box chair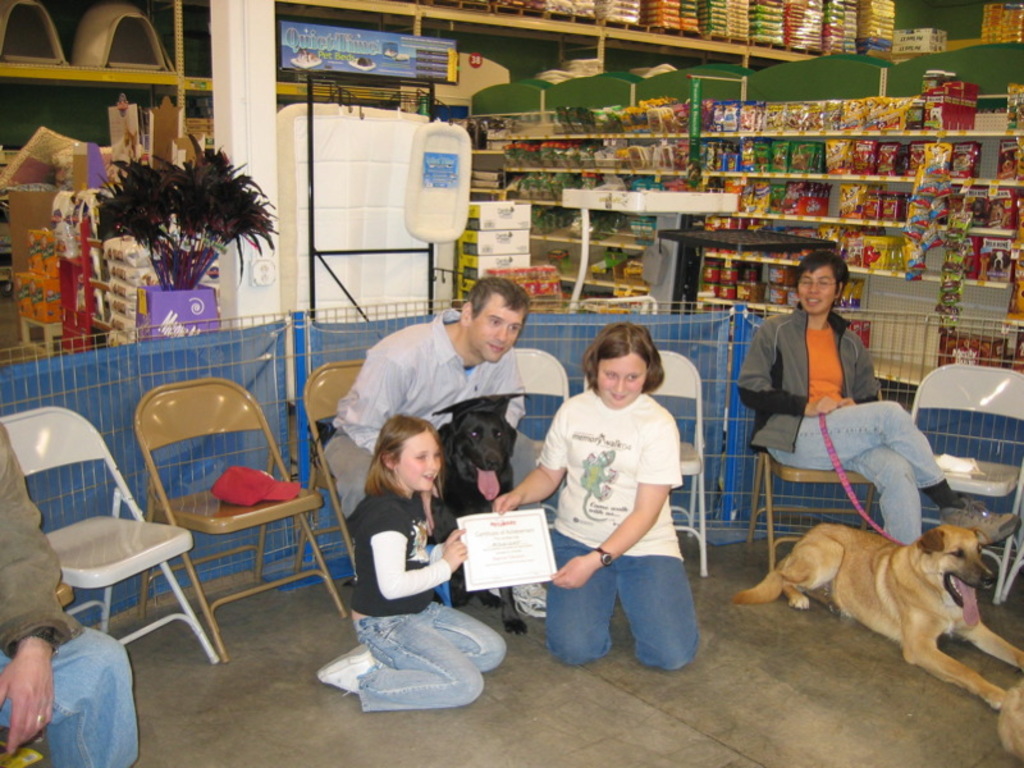
[579,346,710,580]
